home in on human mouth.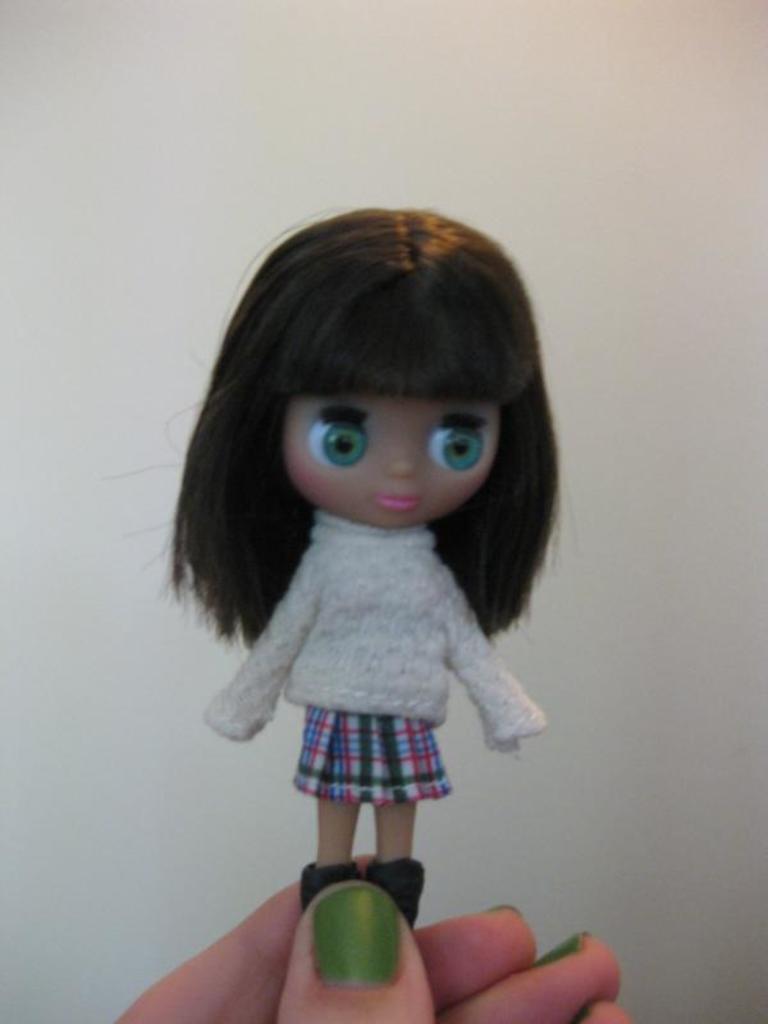
Homed in at l=380, t=490, r=419, b=509.
